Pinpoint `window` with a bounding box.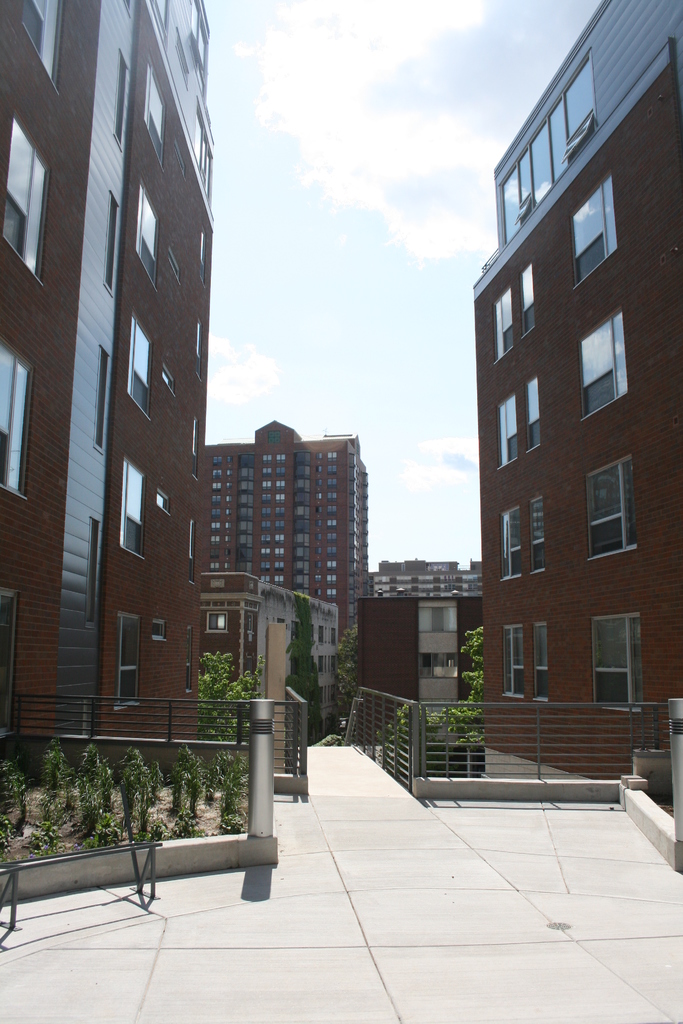
[x1=313, y1=490, x2=322, y2=502].
